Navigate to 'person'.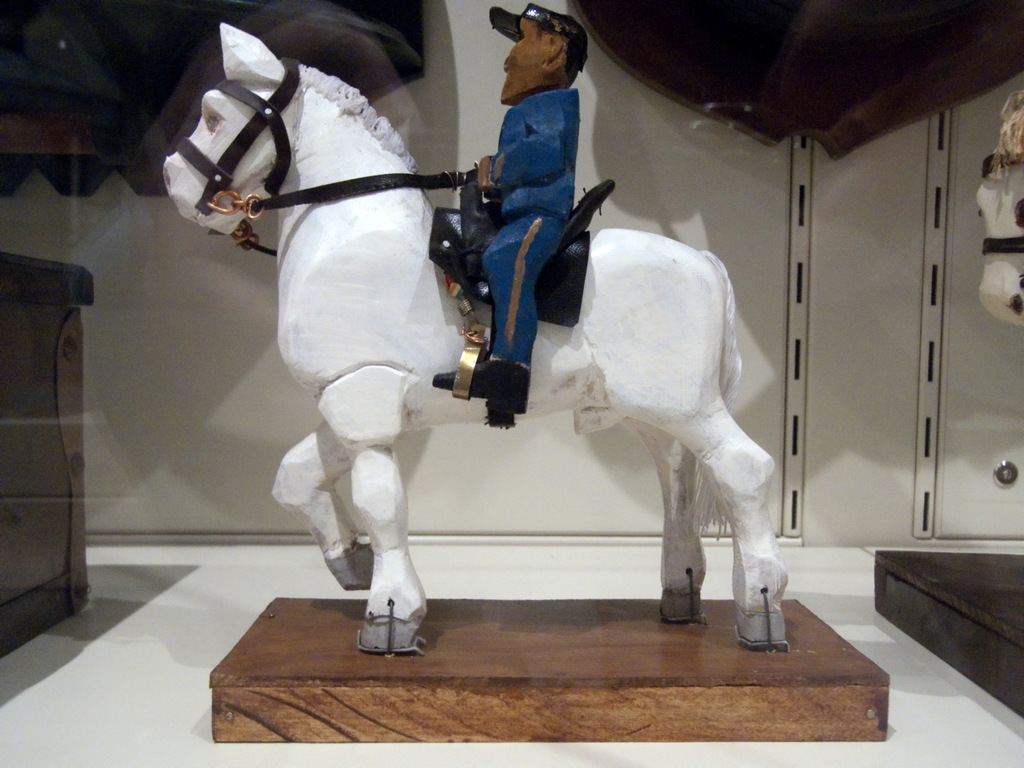
Navigation target: box=[464, 29, 600, 264].
